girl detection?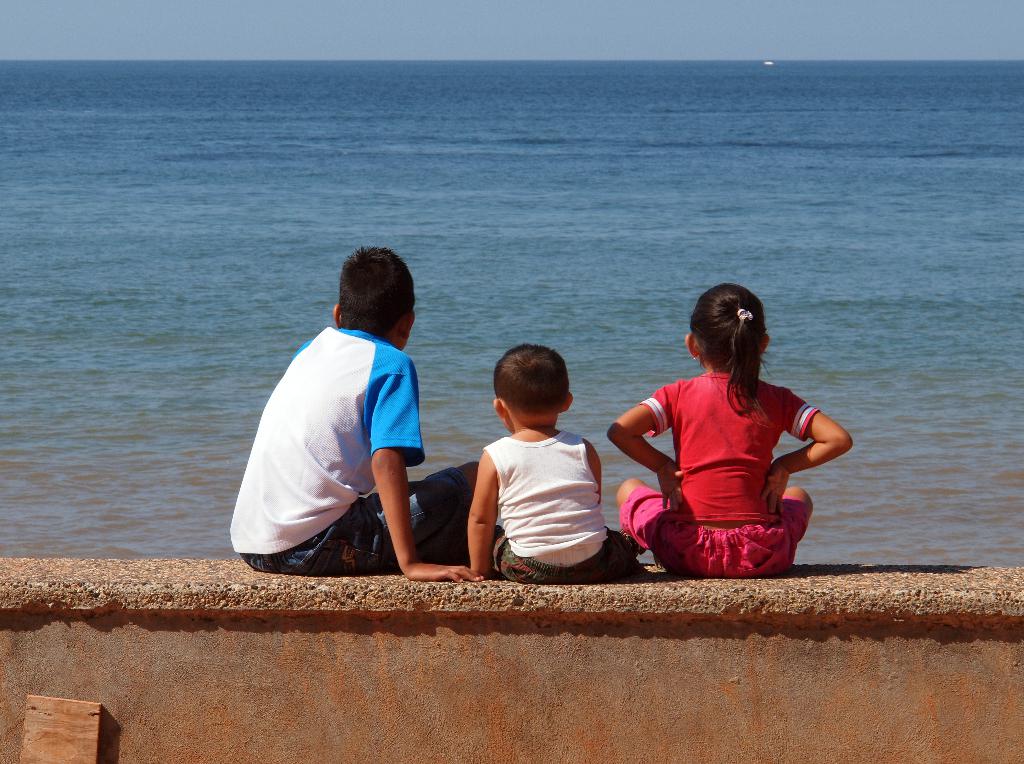
BBox(605, 285, 851, 576)
